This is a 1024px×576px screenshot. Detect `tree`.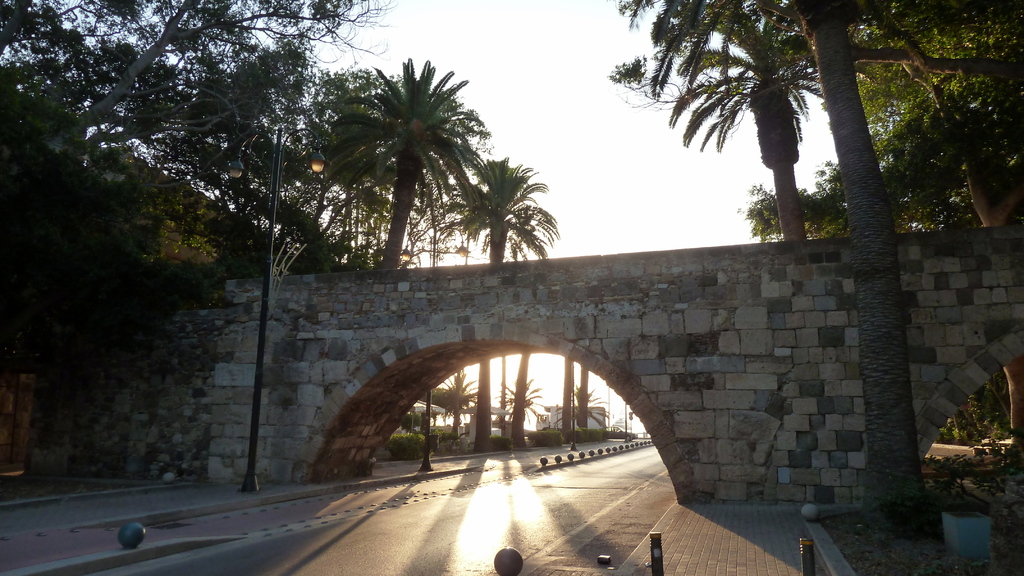
(579,367,590,429).
